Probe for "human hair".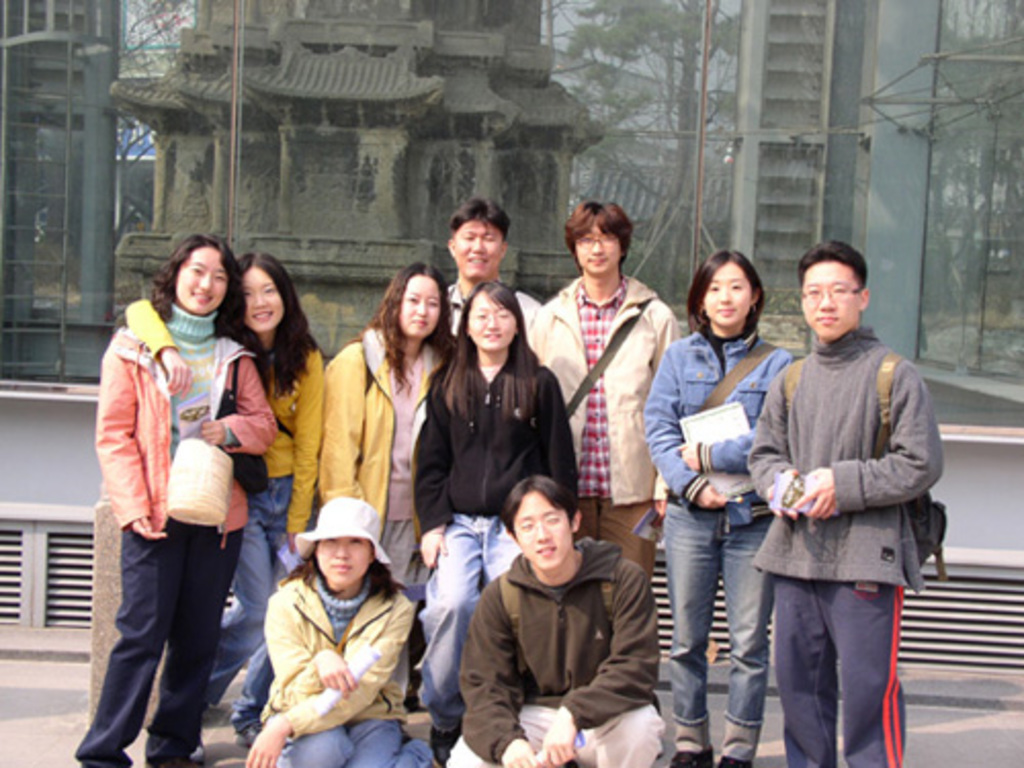
Probe result: [694, 252, 772, 348].
